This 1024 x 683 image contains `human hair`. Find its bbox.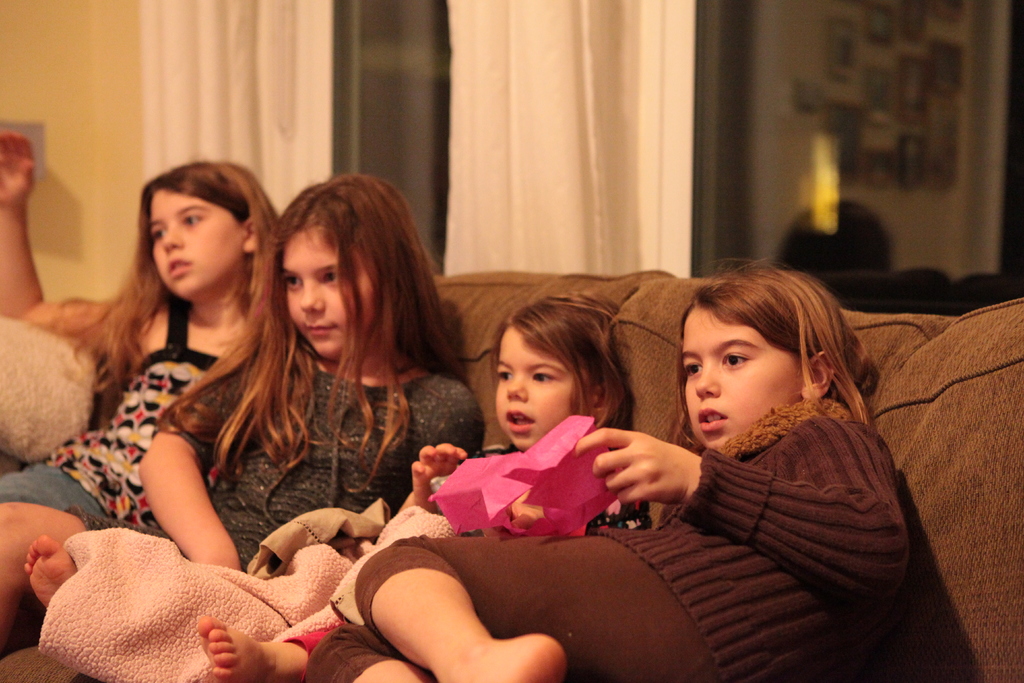
<bbox>210, 154, 449, 517</bbox>.
